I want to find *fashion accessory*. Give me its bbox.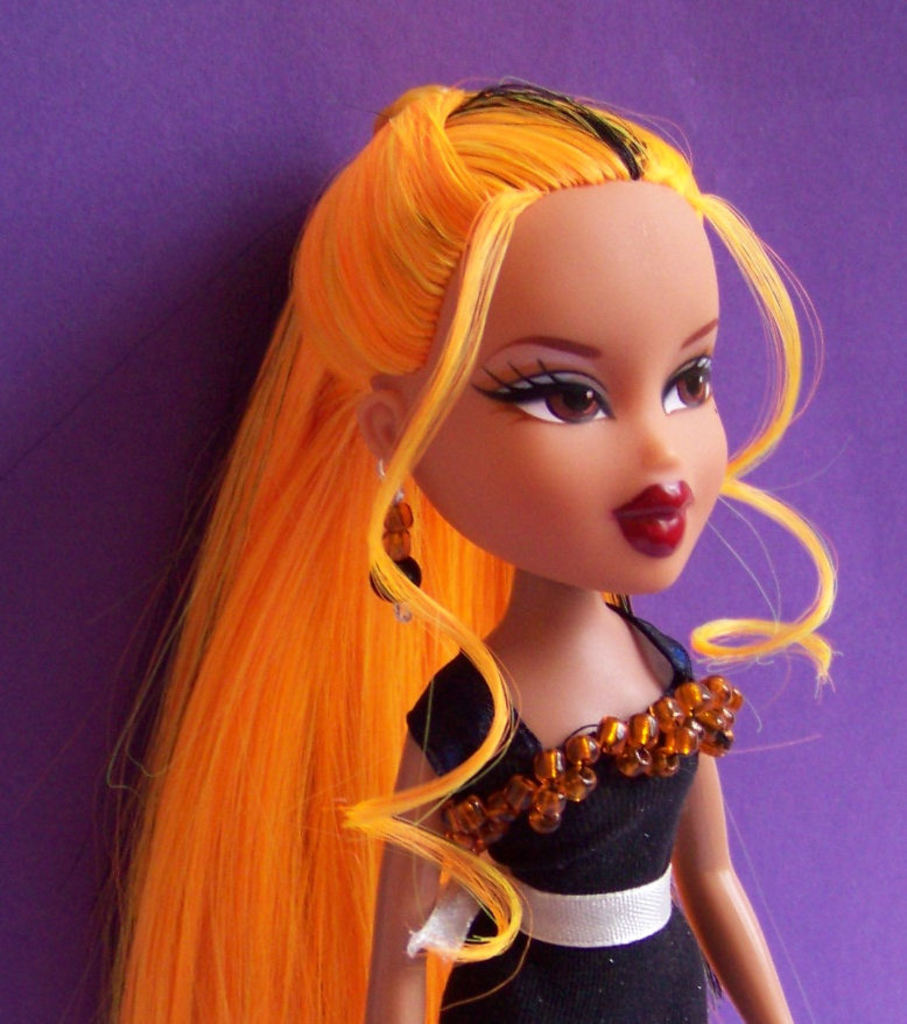
BBox(368, 456, 422, 627).
